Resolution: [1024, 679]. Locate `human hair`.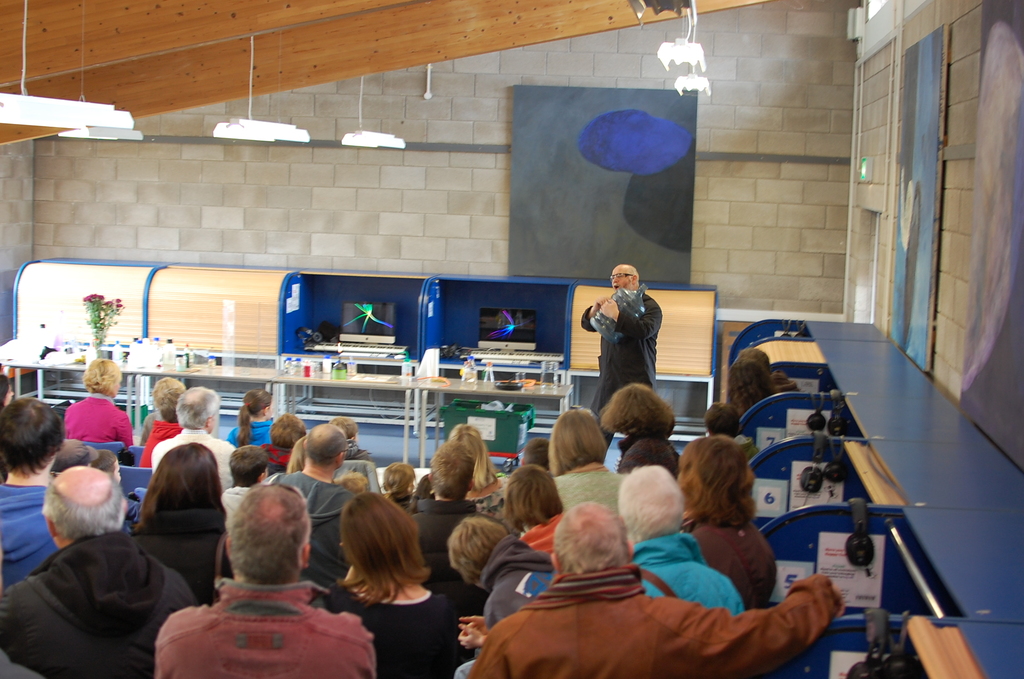
bbox(602, 386, 681, 439).
